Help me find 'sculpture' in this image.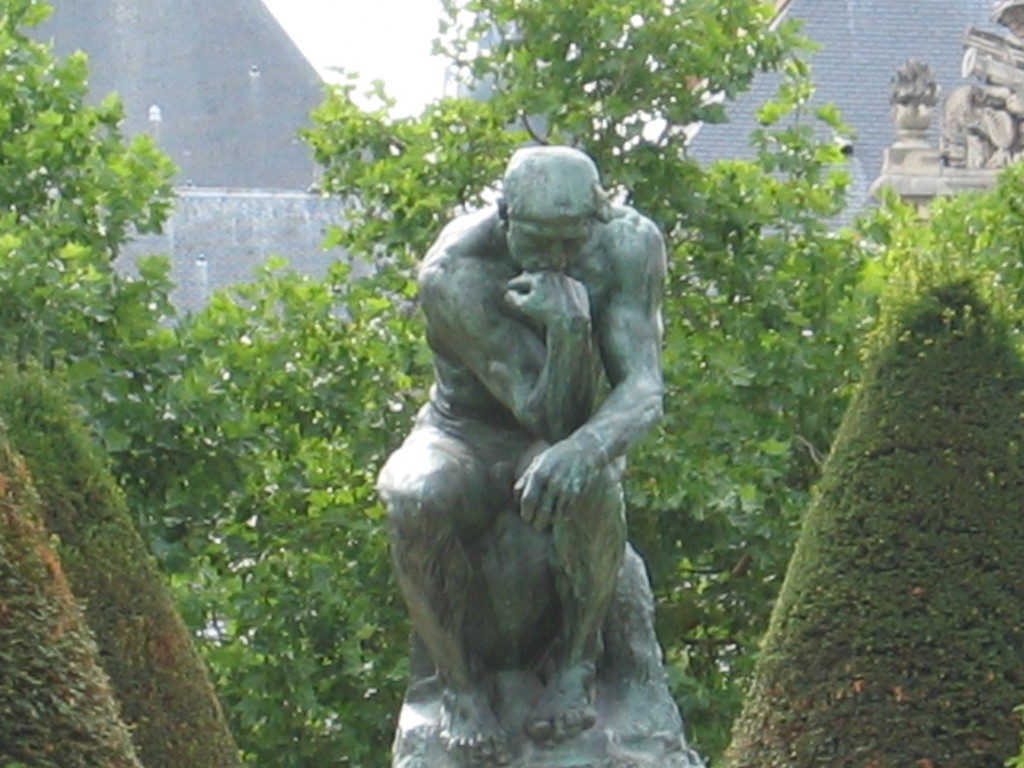
Found it: <box>886,58,941,167</box>.
